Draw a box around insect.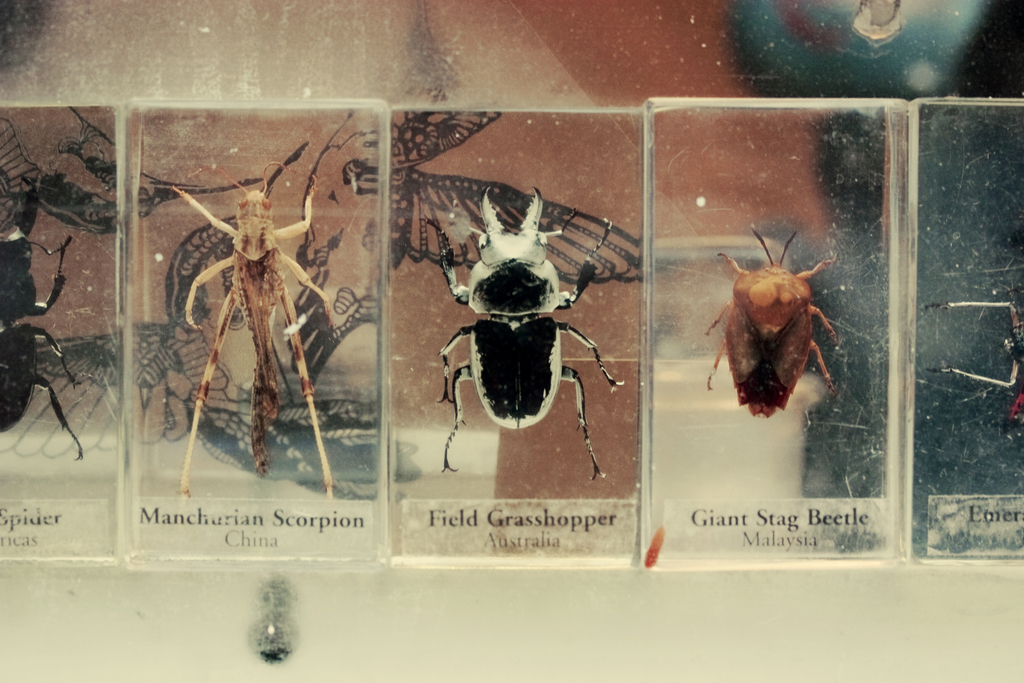
select_region(701, 220, 844, 424).
